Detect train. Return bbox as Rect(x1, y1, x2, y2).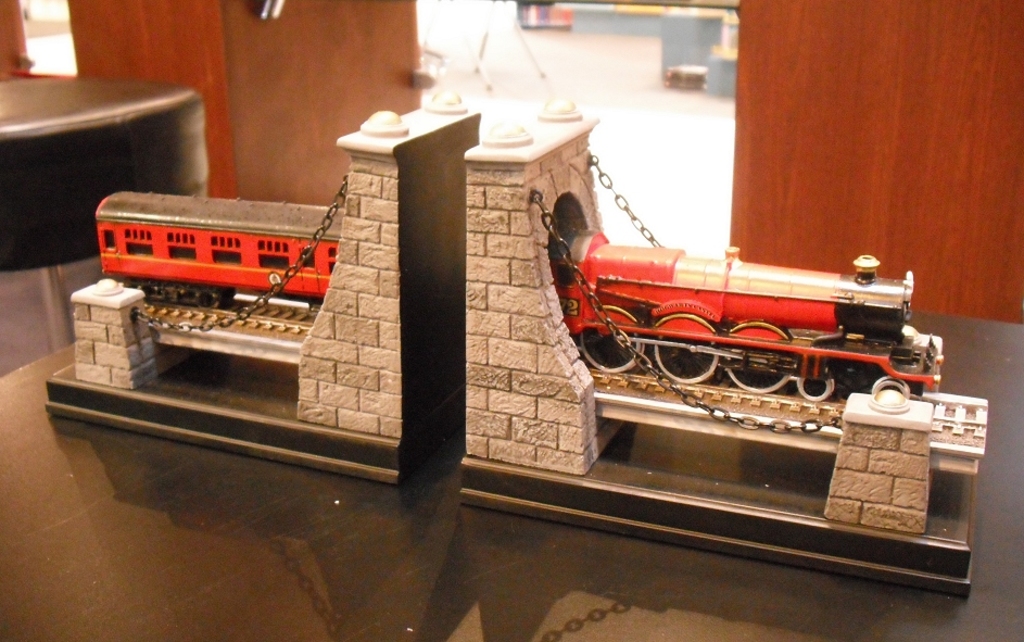
Rect(96, 191, 938, 402).
